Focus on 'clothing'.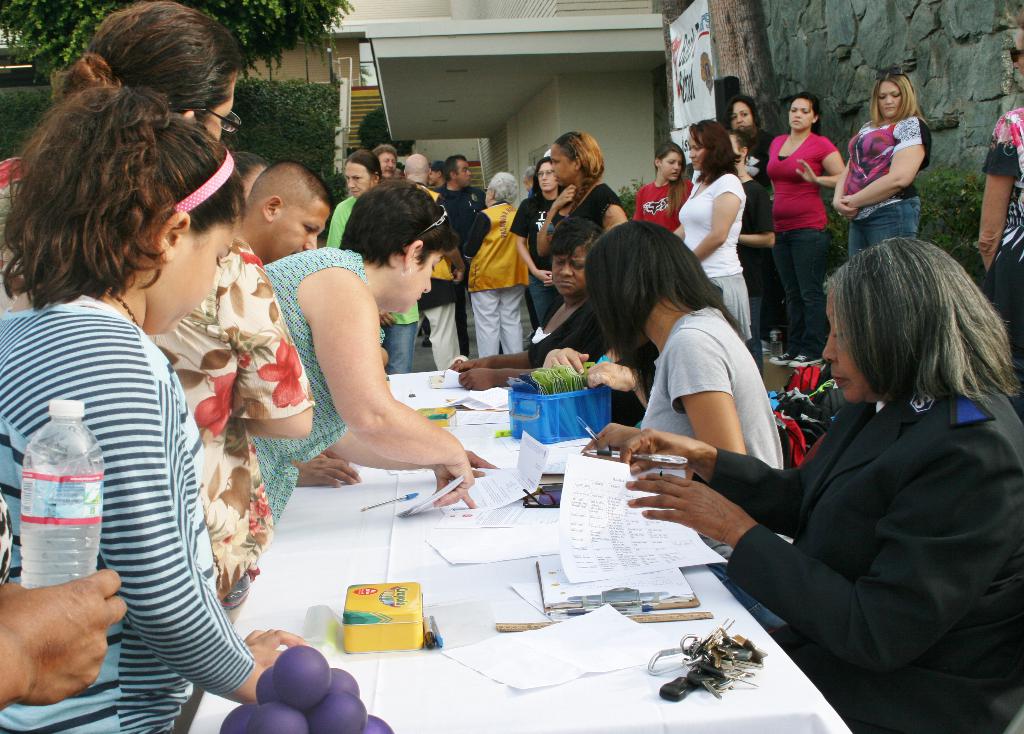
Focused at pyautogui.locateOnScreen(635, 305, 781, 466).
